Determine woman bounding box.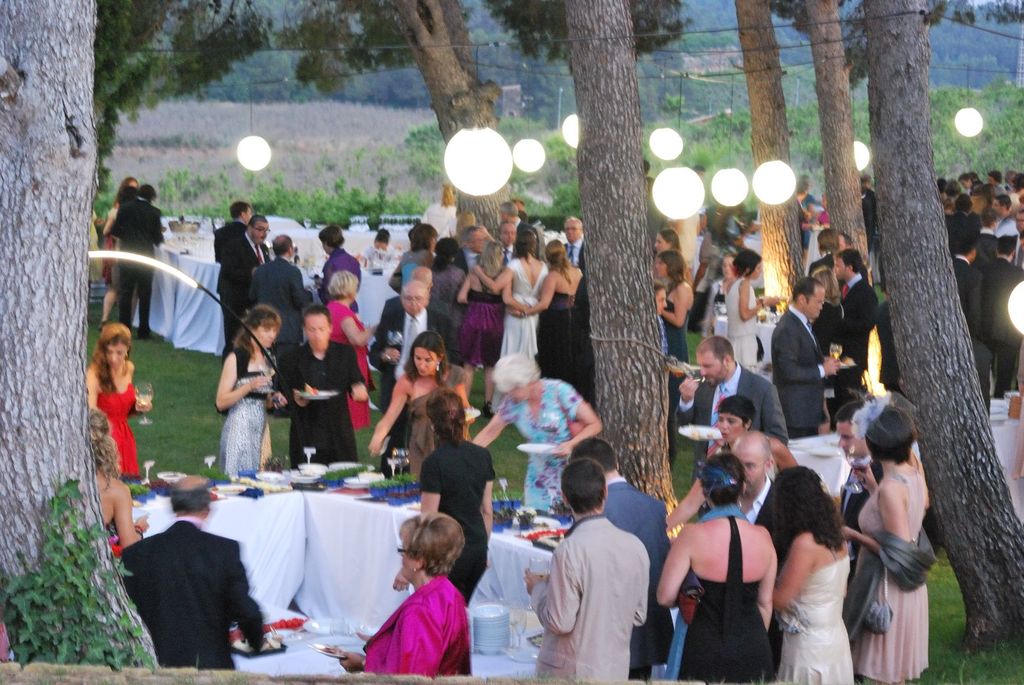
Determined: (x1=335, y1=517, x2=472, y2=677).
